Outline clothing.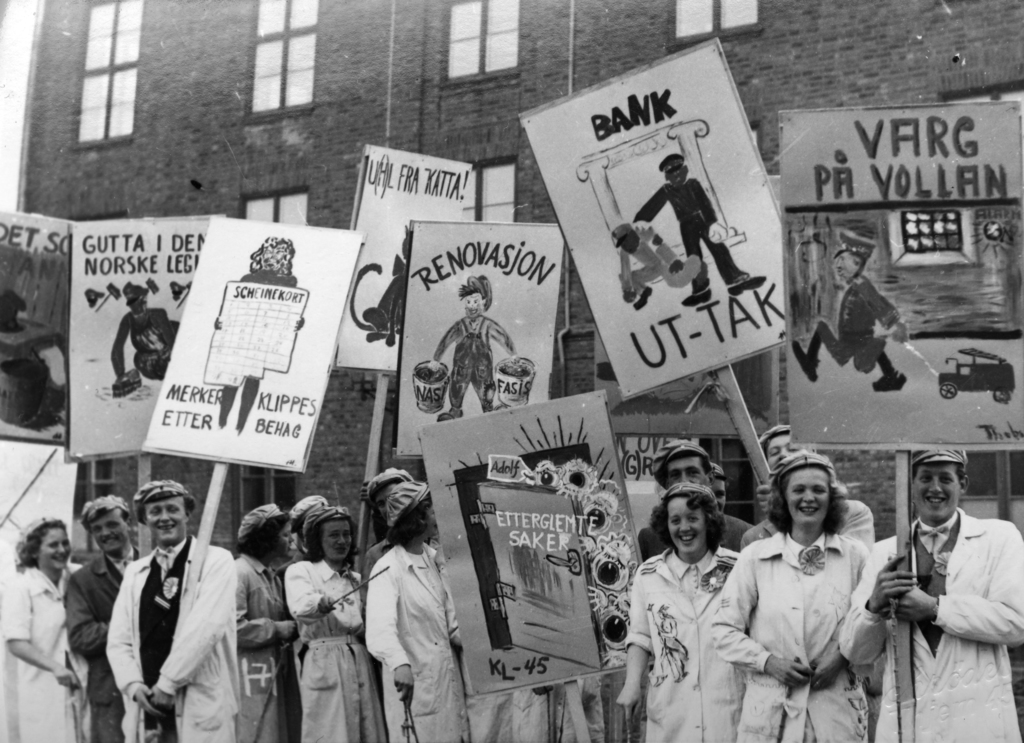
Outline: pyautogui.locateOnScreen(712, 534, 871, 742).
